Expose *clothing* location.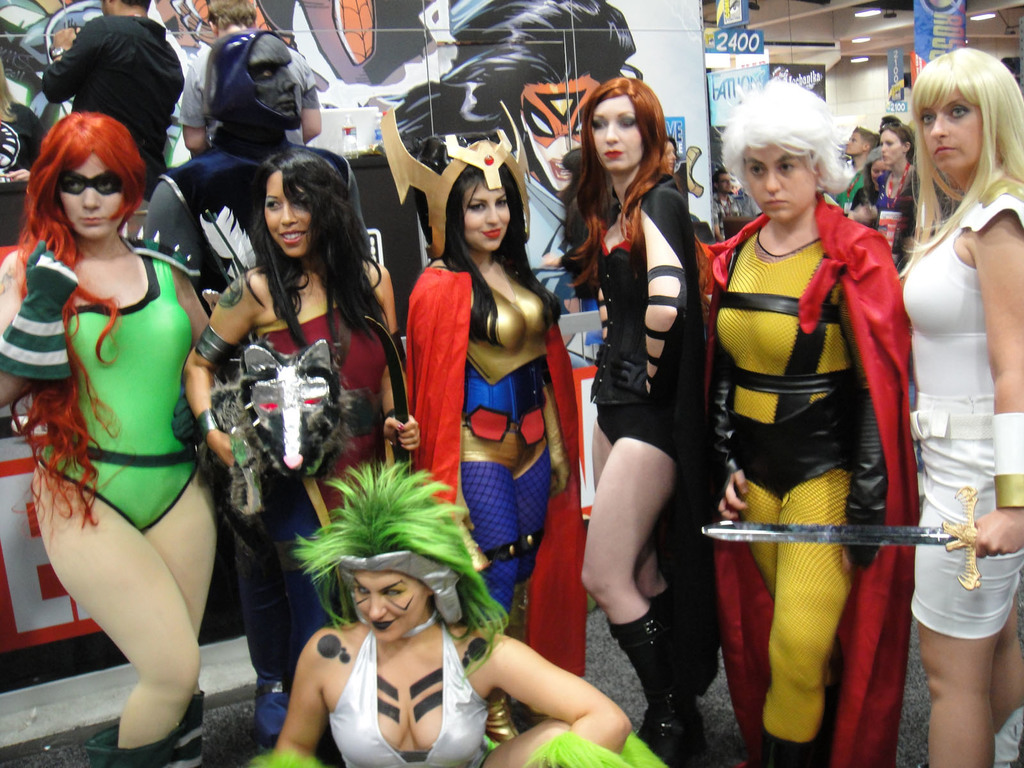
Exposed at rect(330, 628, 493, 767).
